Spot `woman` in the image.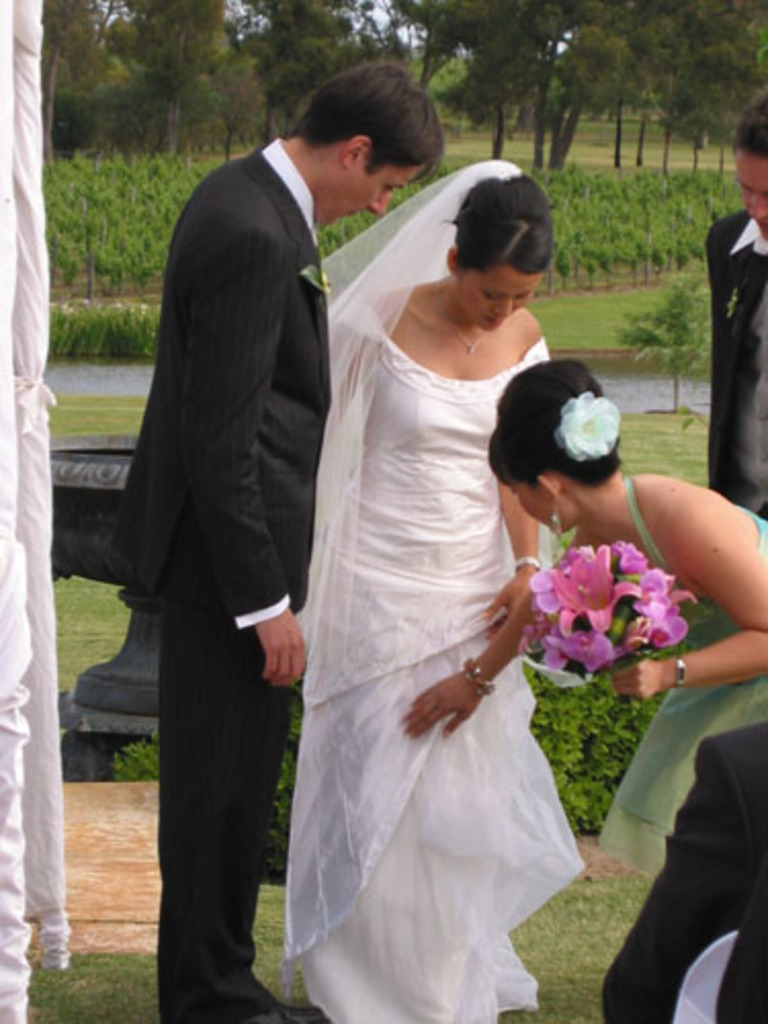
`woman` found at l=283, t=170, r=575, b=1022.
